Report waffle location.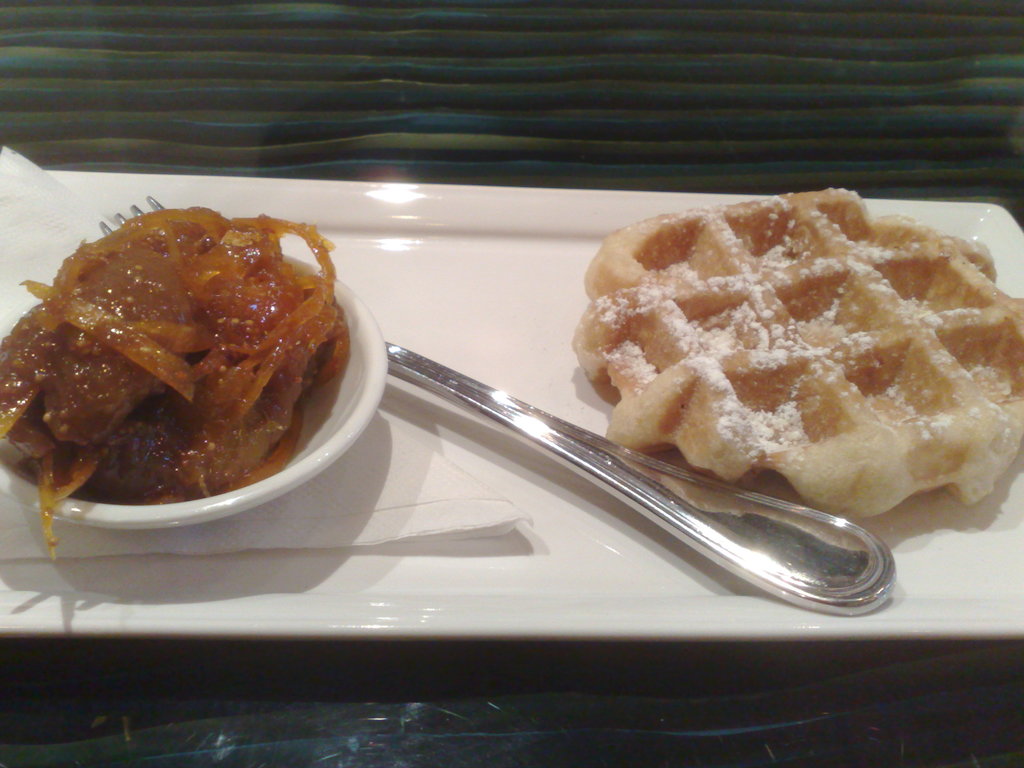
Report: 572/187/1023/523.
